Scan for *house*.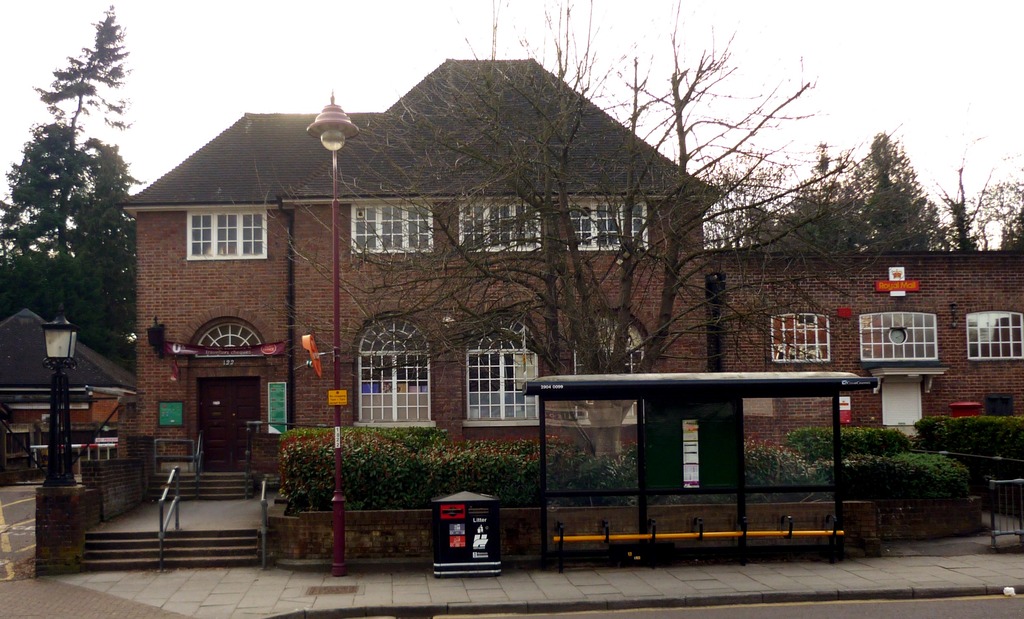
Scan result: locate(0, 307, 122, 480).
